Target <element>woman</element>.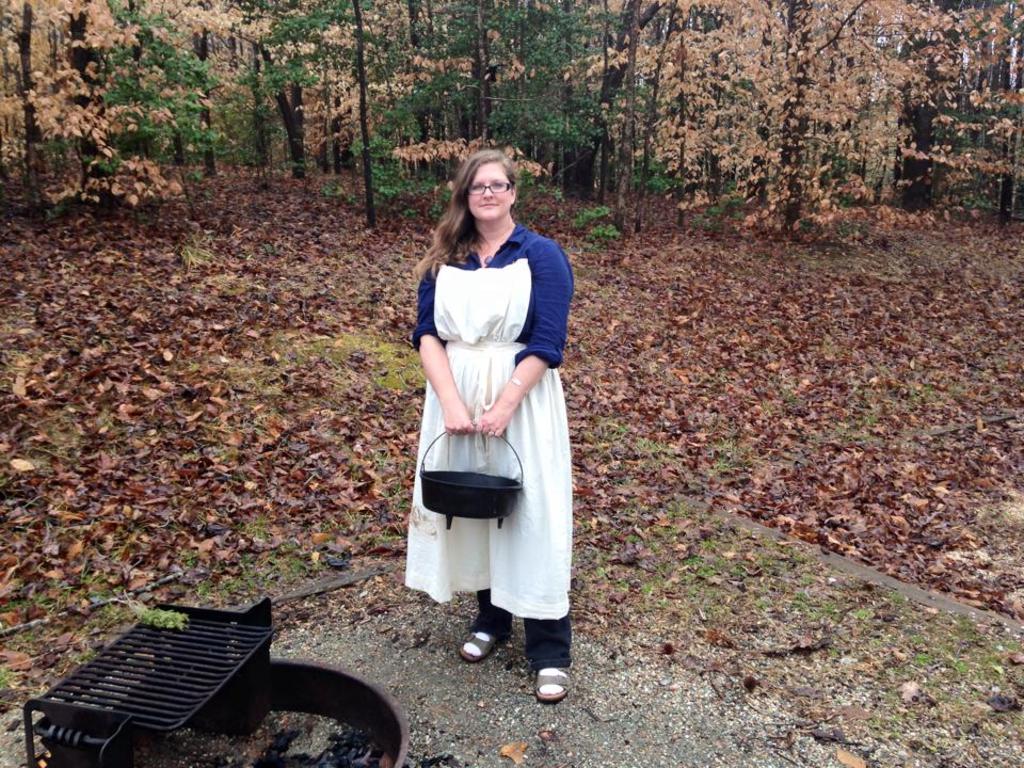
Target region: select_region(398, 145, 575, 649).
